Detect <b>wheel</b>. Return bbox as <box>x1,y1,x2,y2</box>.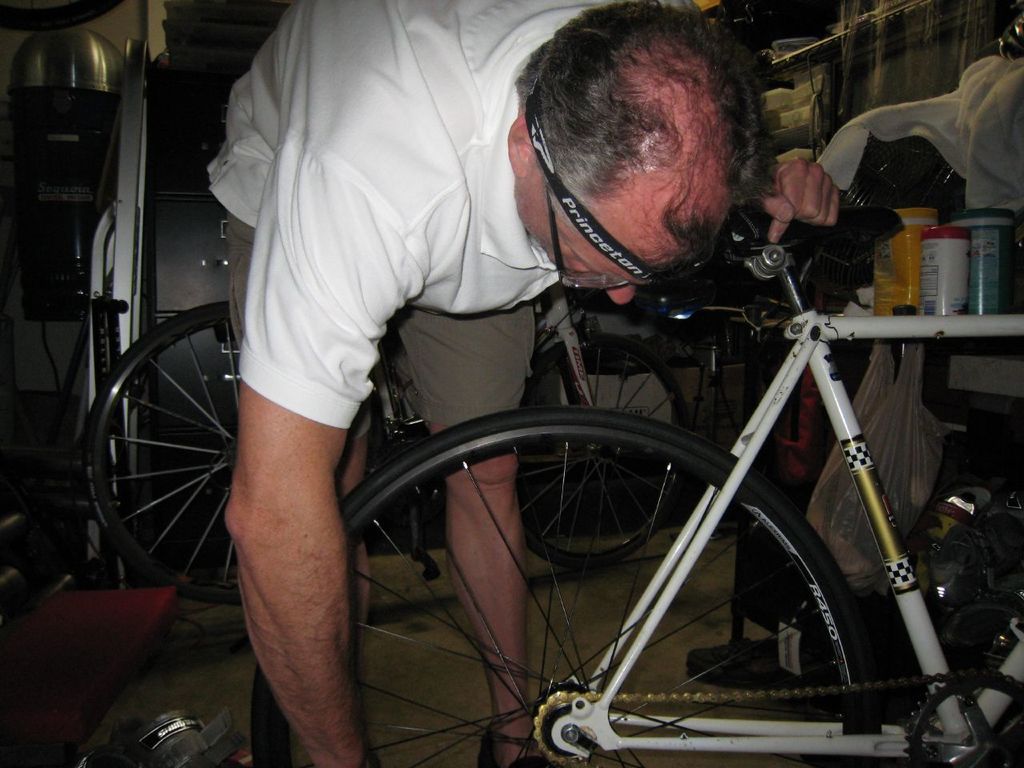
<box>516,333,688,569</box>.
